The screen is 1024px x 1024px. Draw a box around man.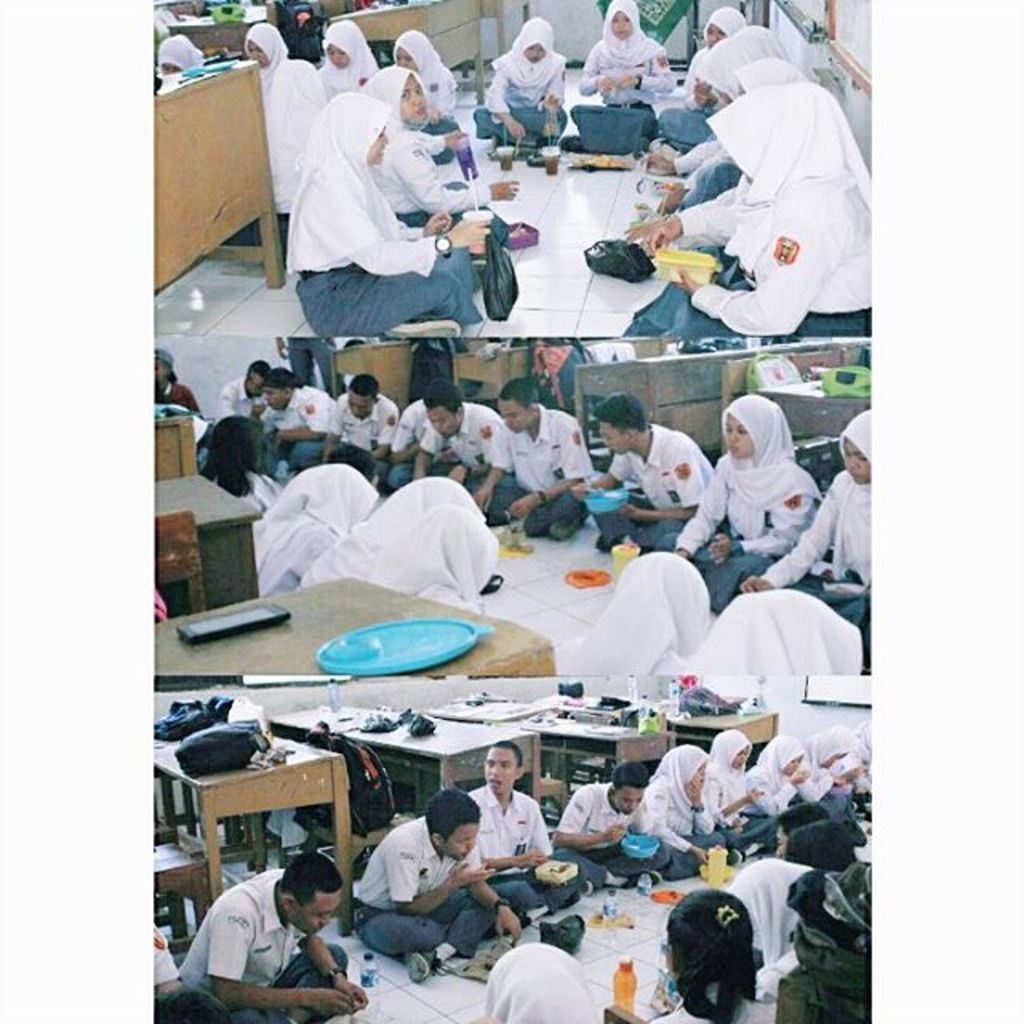
box=[147, 923, 174, 990].
